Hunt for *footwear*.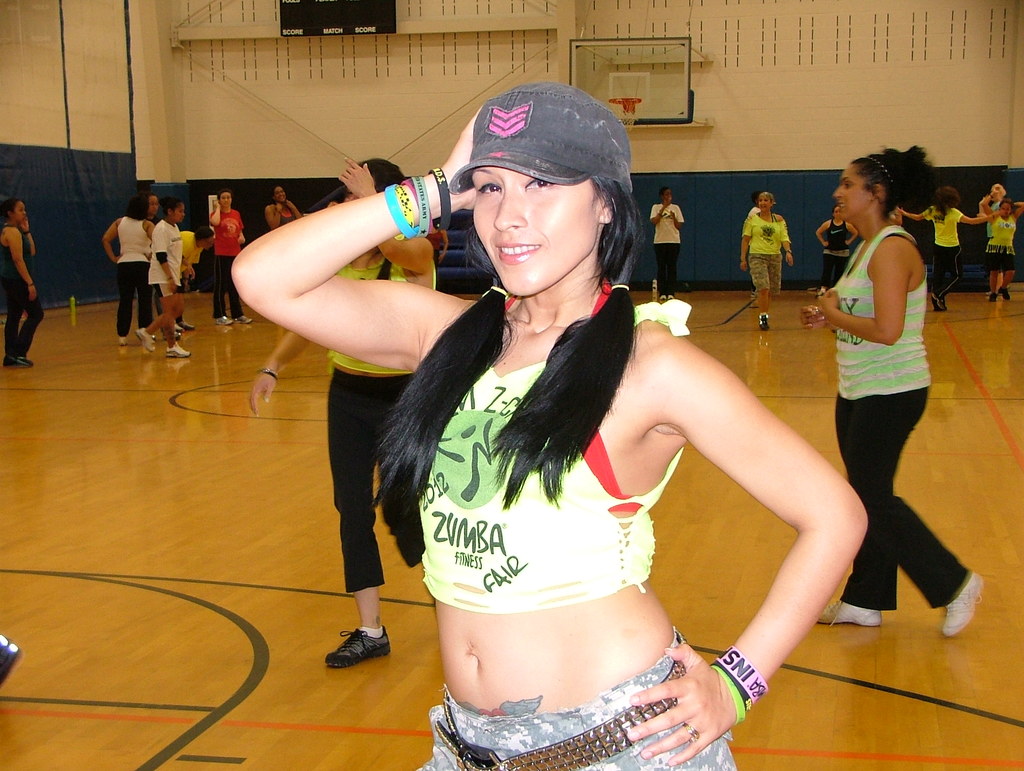
Hunted down at (13, 348, 35, 372).
